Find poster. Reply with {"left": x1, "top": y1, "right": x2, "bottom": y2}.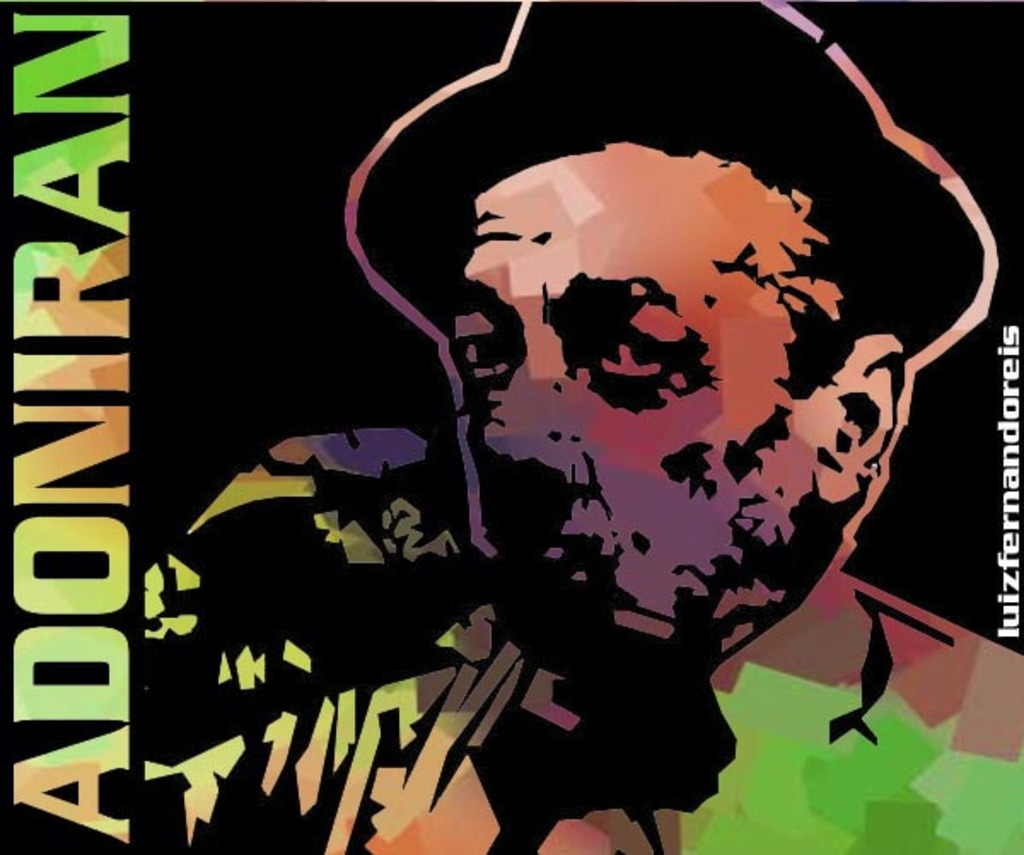
{"left": 0, "top": 0, "right": 1022, "bottom": 853}.
